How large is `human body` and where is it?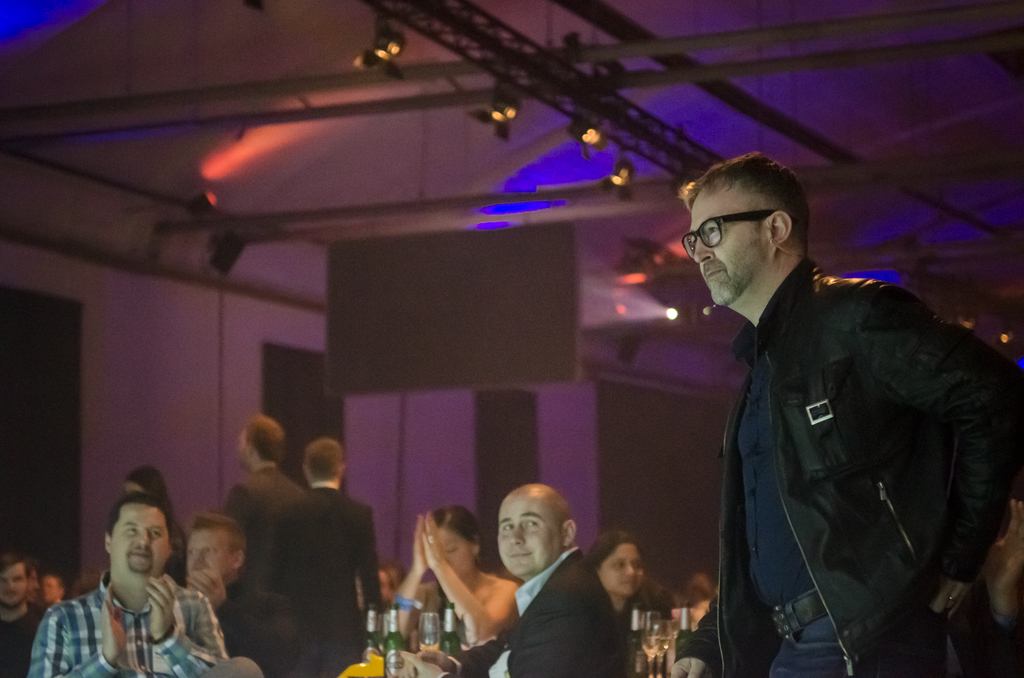
Bounding box: (left=599, top=533, right=665, bottom=615).
